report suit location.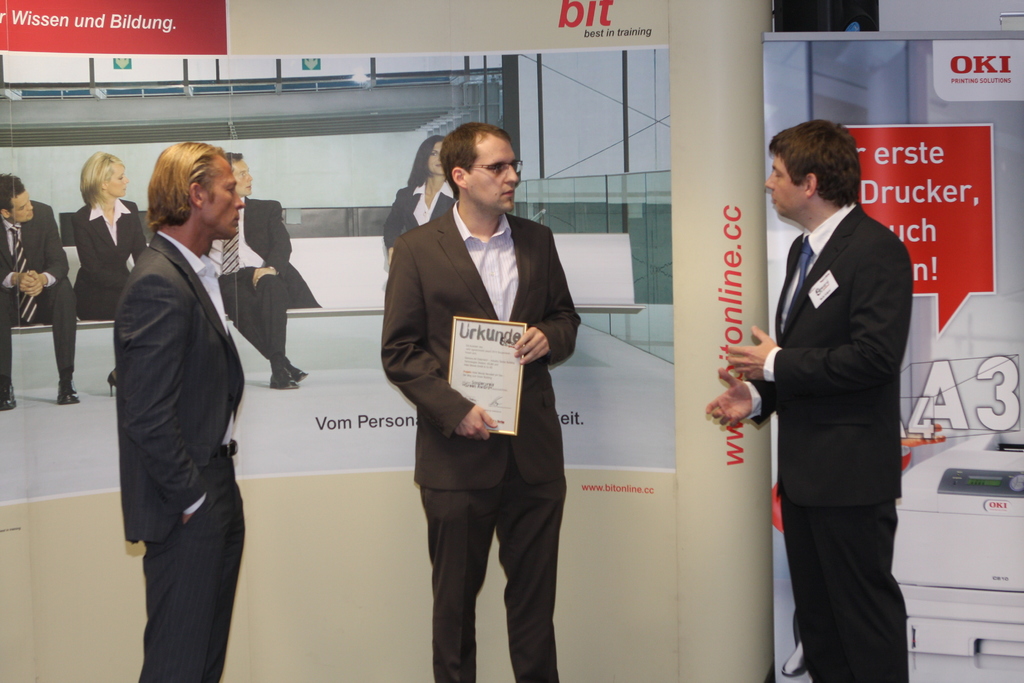
Report: [744,194,917,682].
